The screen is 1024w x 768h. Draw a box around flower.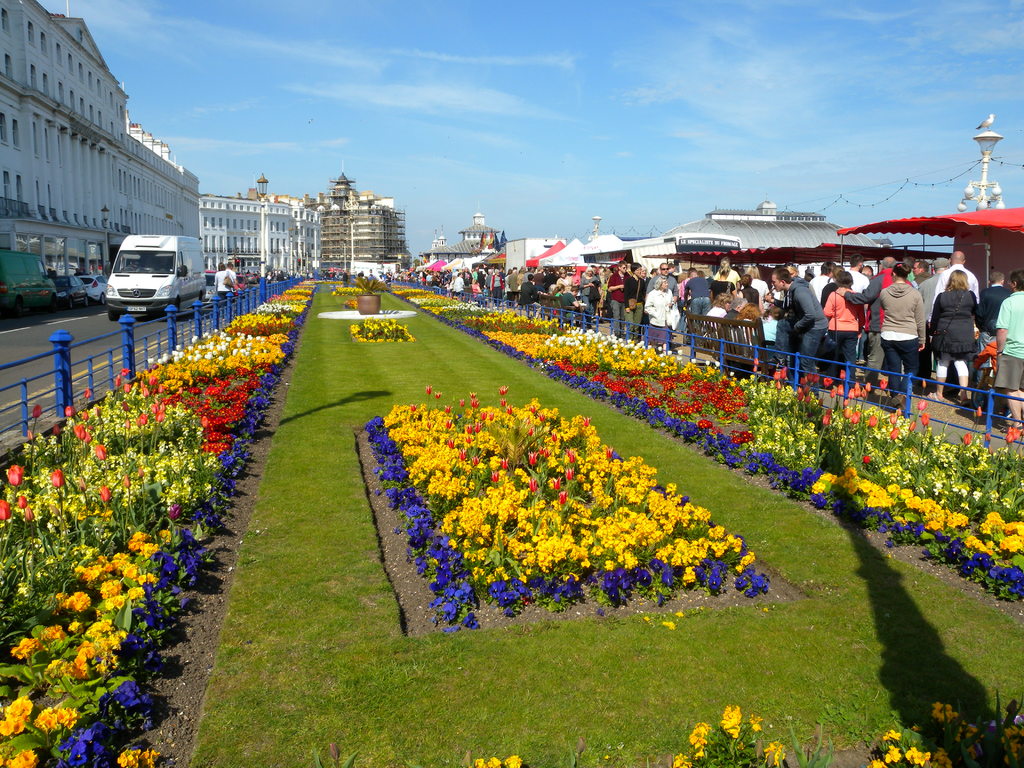
(x1=481, y1=410, x2=486, y2=423).
